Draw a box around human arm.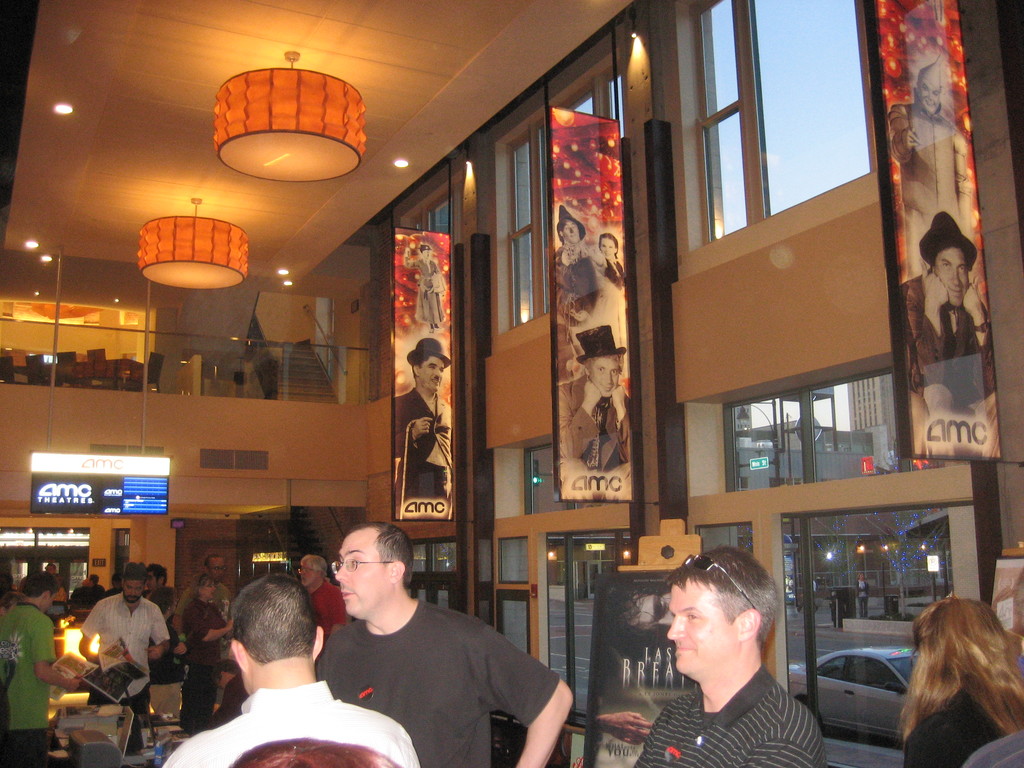
rect(618, 388, 635, 463).
